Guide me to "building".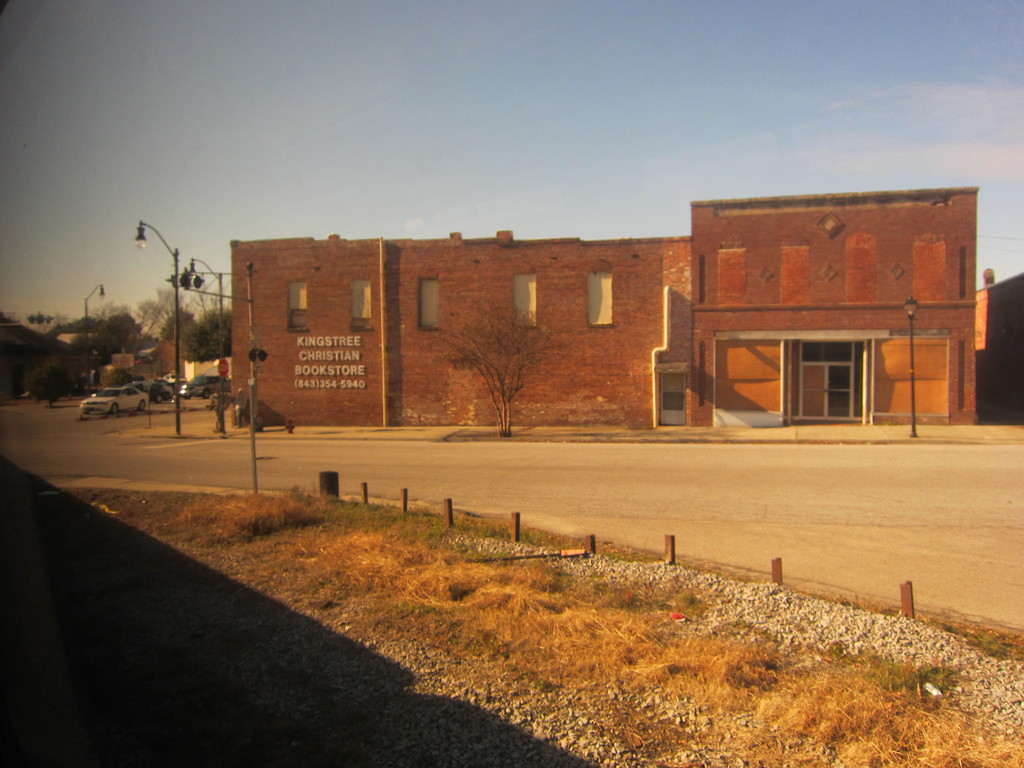
Guidance: x1=225, y1=193, x2=981, y2=431.
